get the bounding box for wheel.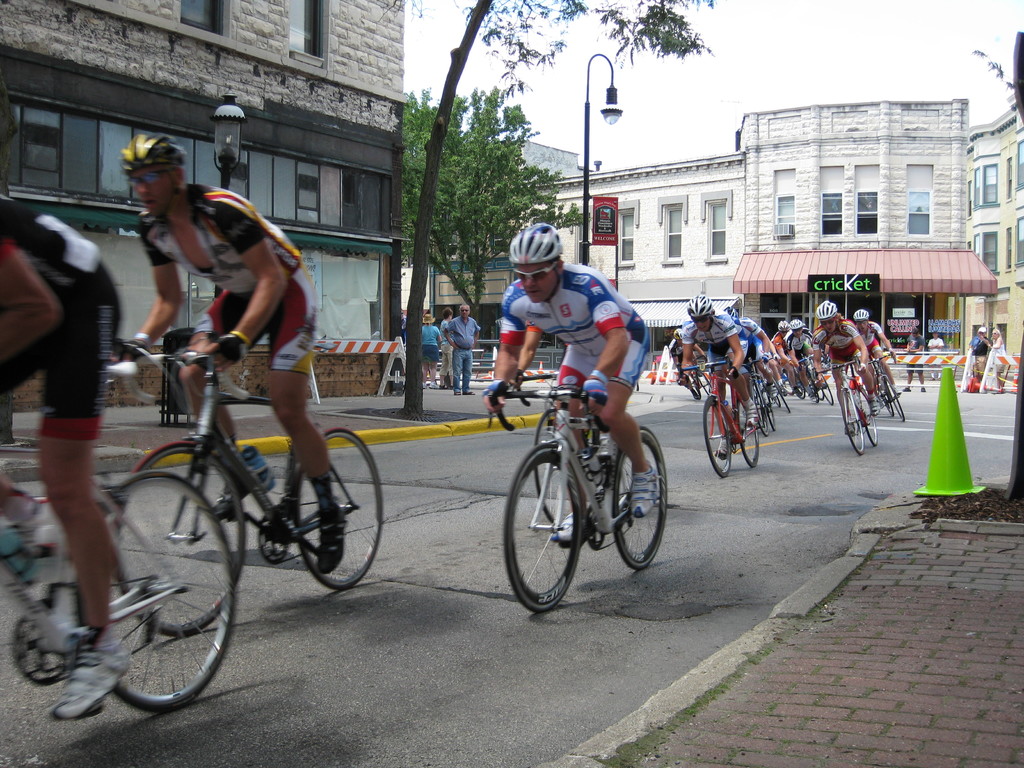
detection(763, 383, 774, 431).
